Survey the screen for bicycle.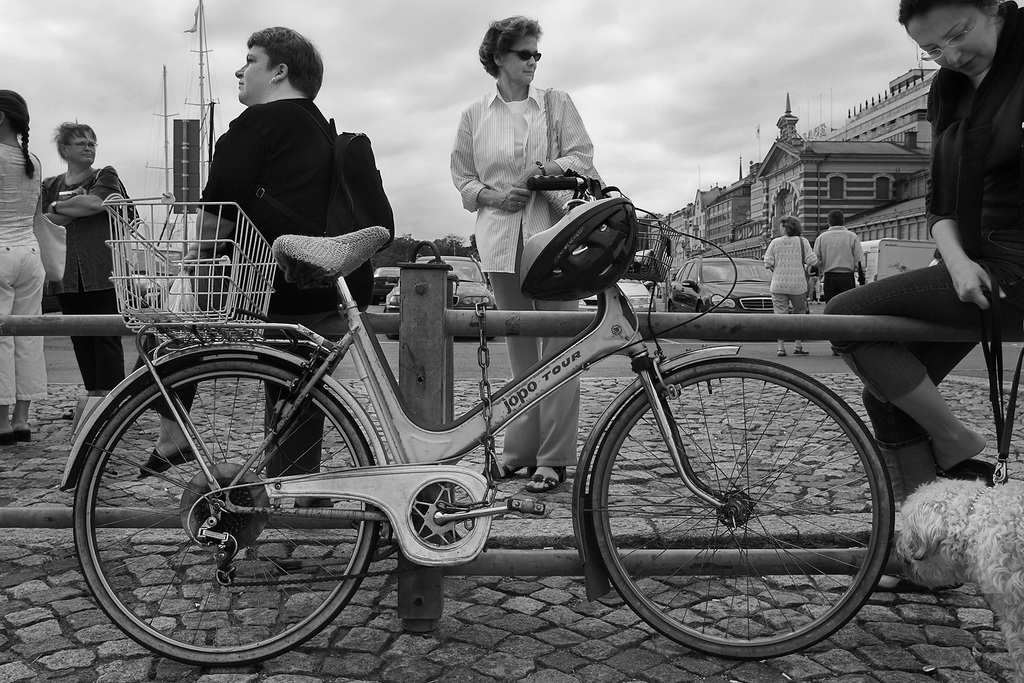
Survey found: <bbox>55, 172, 896, 671</bbox>.
